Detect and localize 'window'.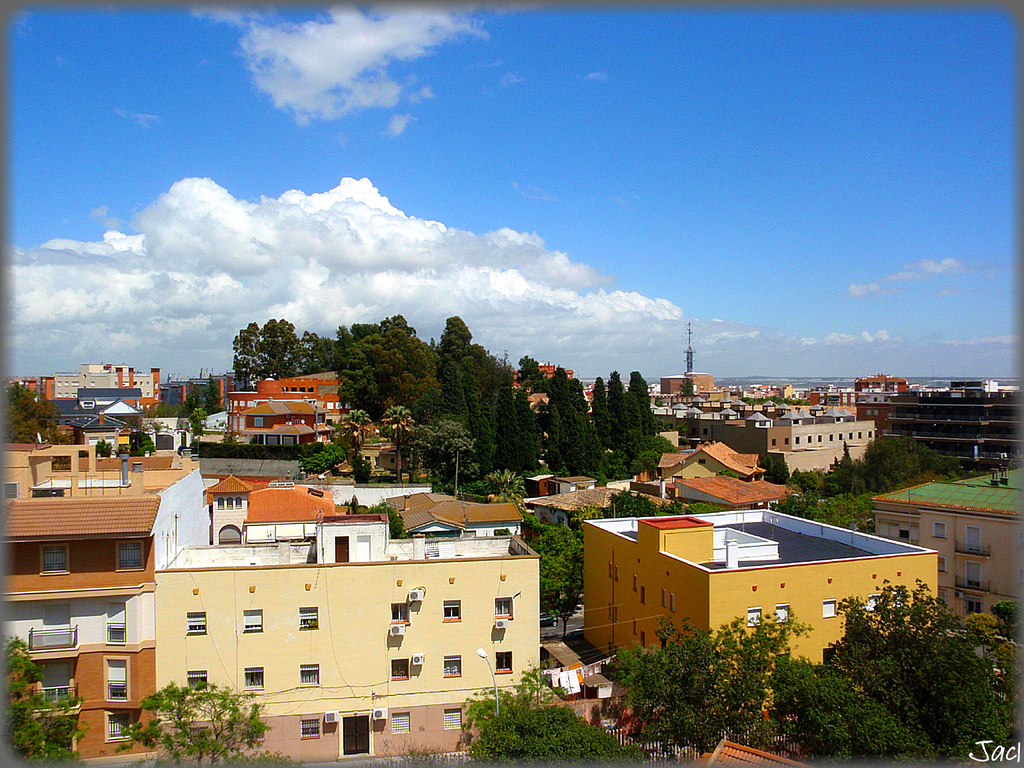
Localized at region(820, 596, 835, 617).
